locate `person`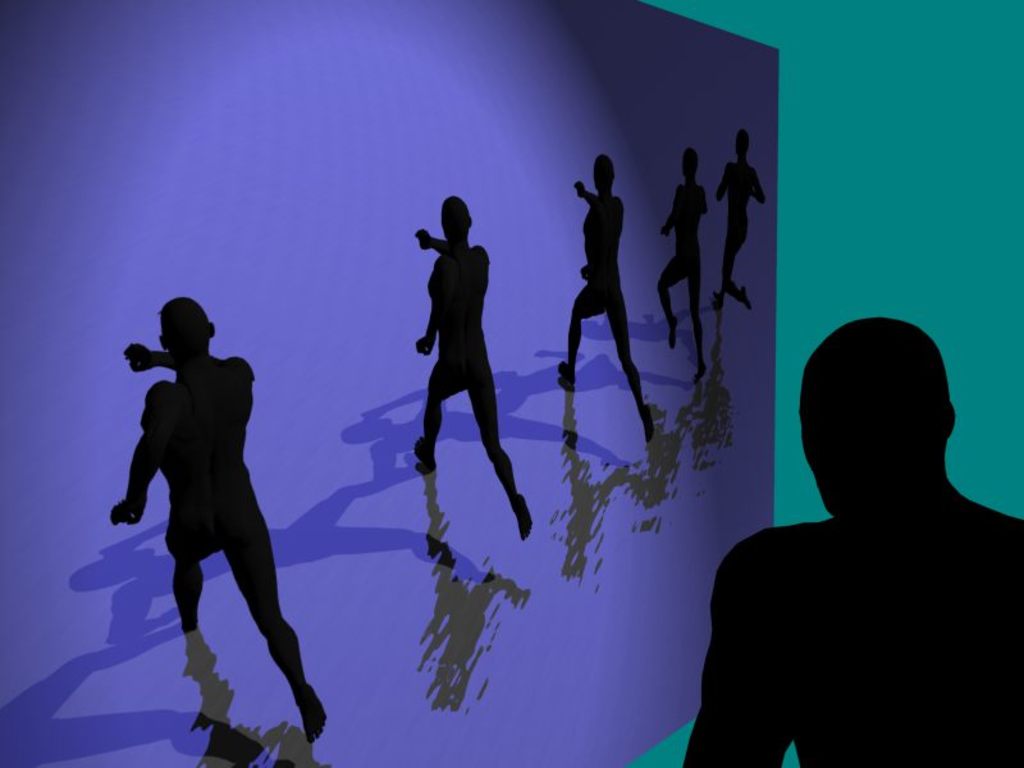
{"x1": 717, "y1": 133, "x2": 767, "y2": 314}
